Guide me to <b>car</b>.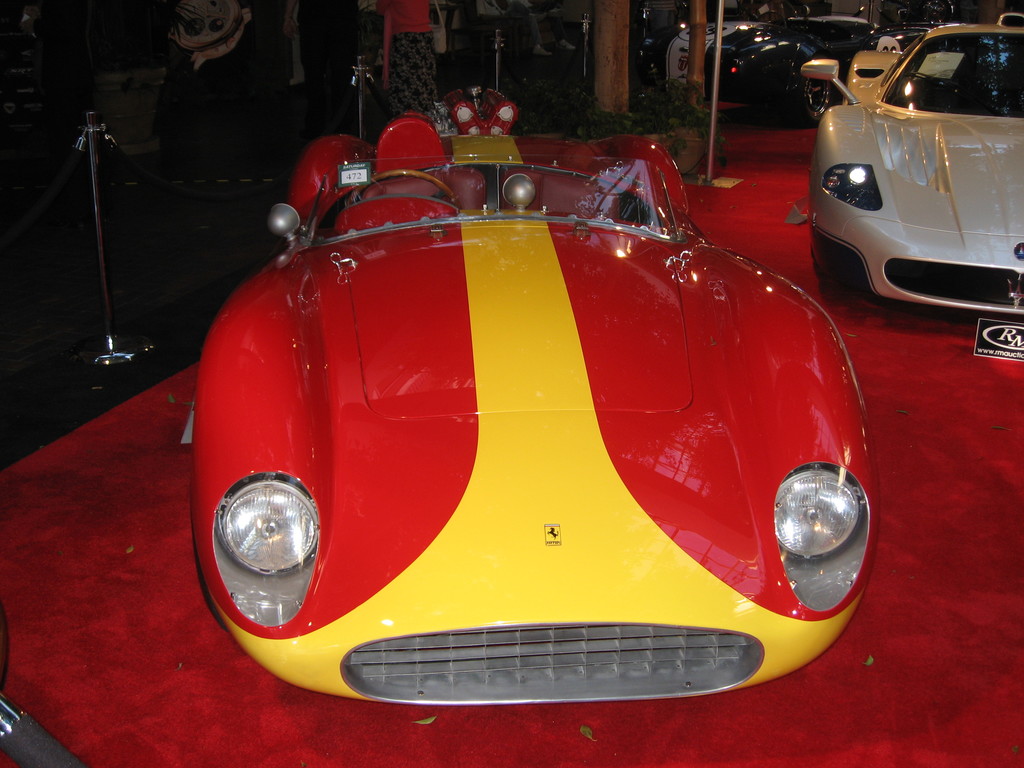
Guidance: box(667, 20, 741, 88).
